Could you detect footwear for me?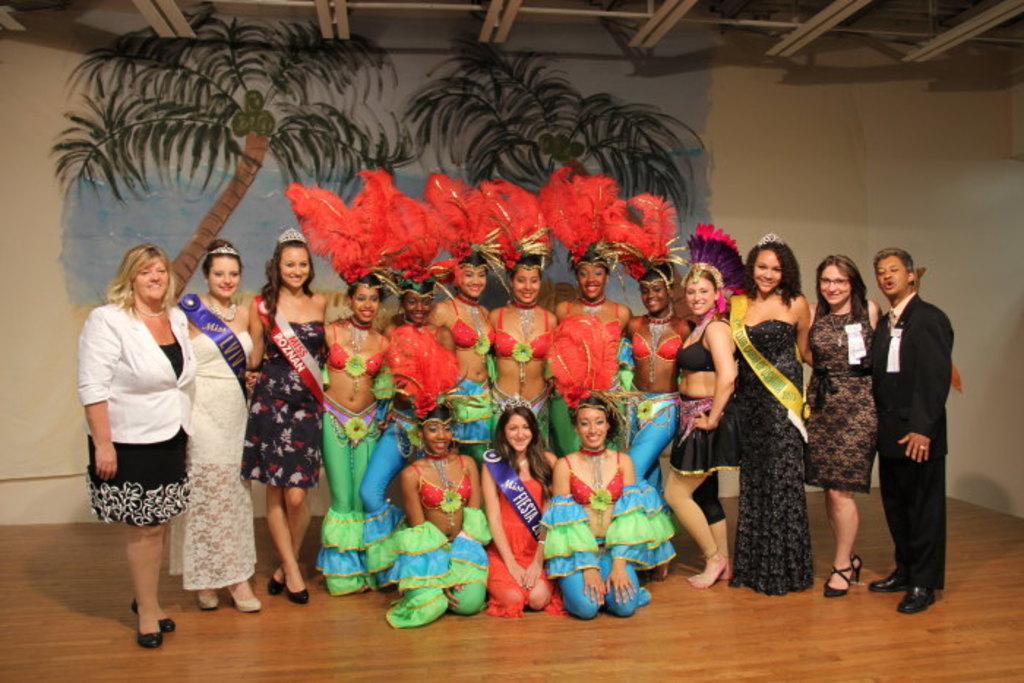
Detection result: (left=825, top=562, right=851, bottom=594).
